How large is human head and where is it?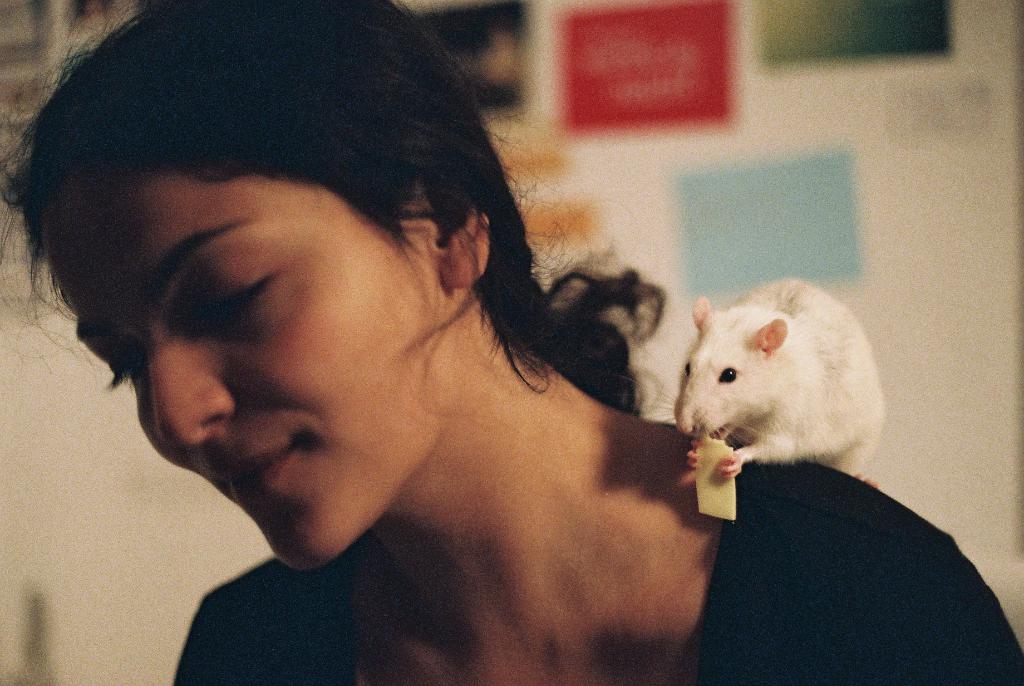
Bounding box: (0,0,536,571).
